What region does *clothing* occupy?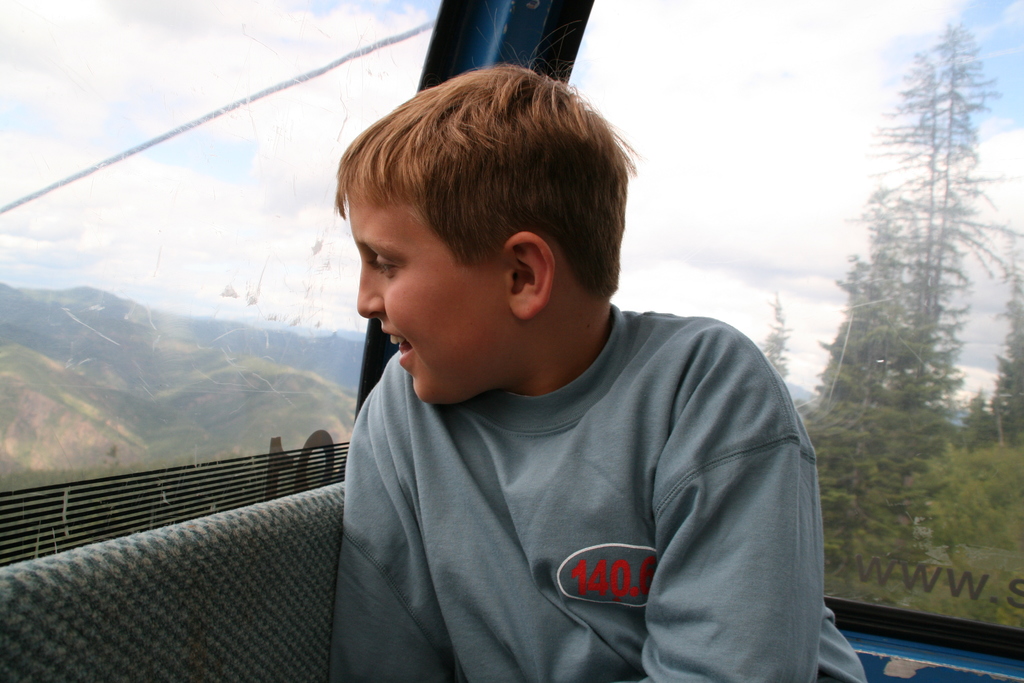
bbox(300, 281, 839, 665).
